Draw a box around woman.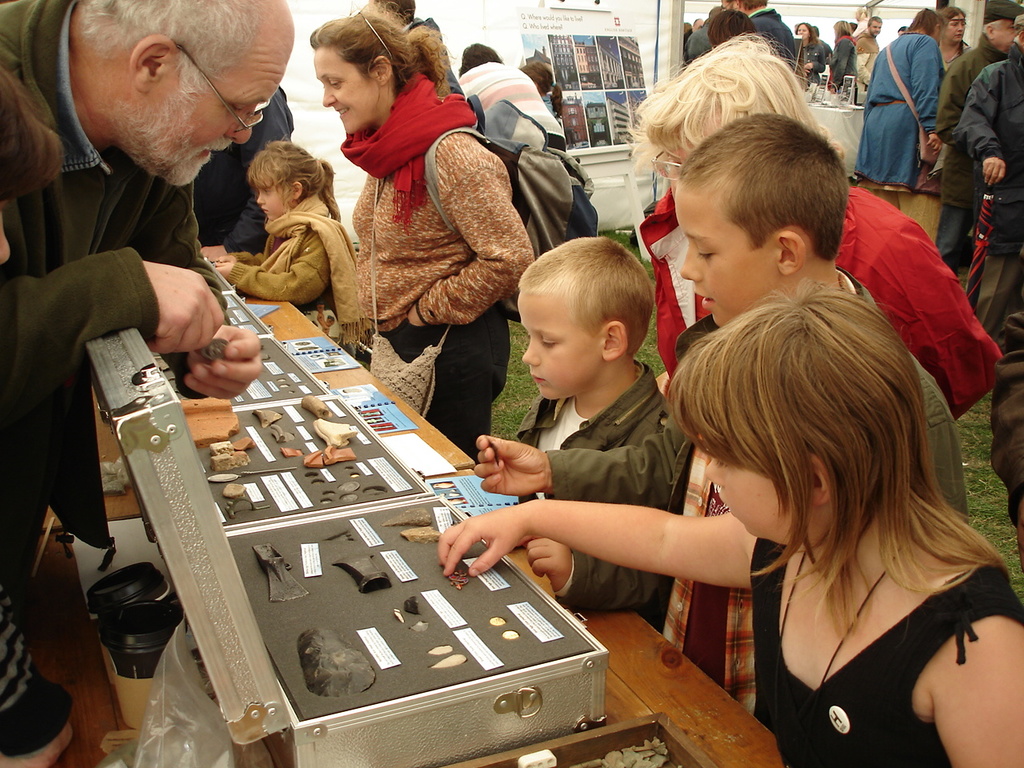
(x1=454, y1=42, x2=569, y2=160).
